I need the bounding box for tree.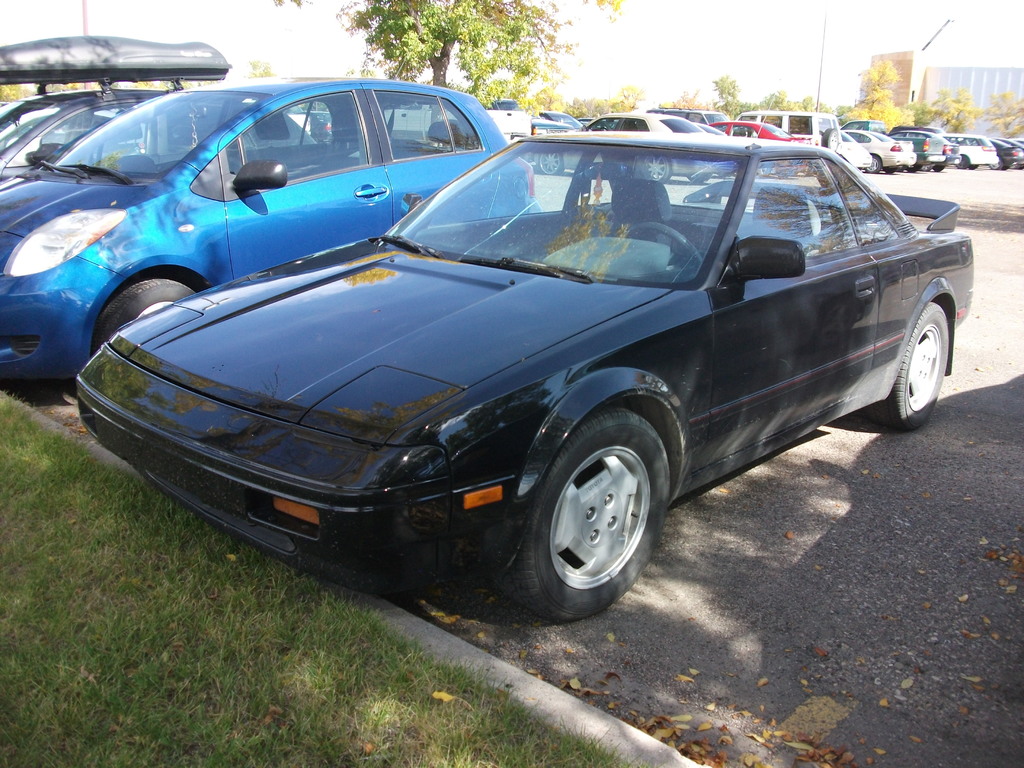
Here it is: 333, 0, 578, 111.
